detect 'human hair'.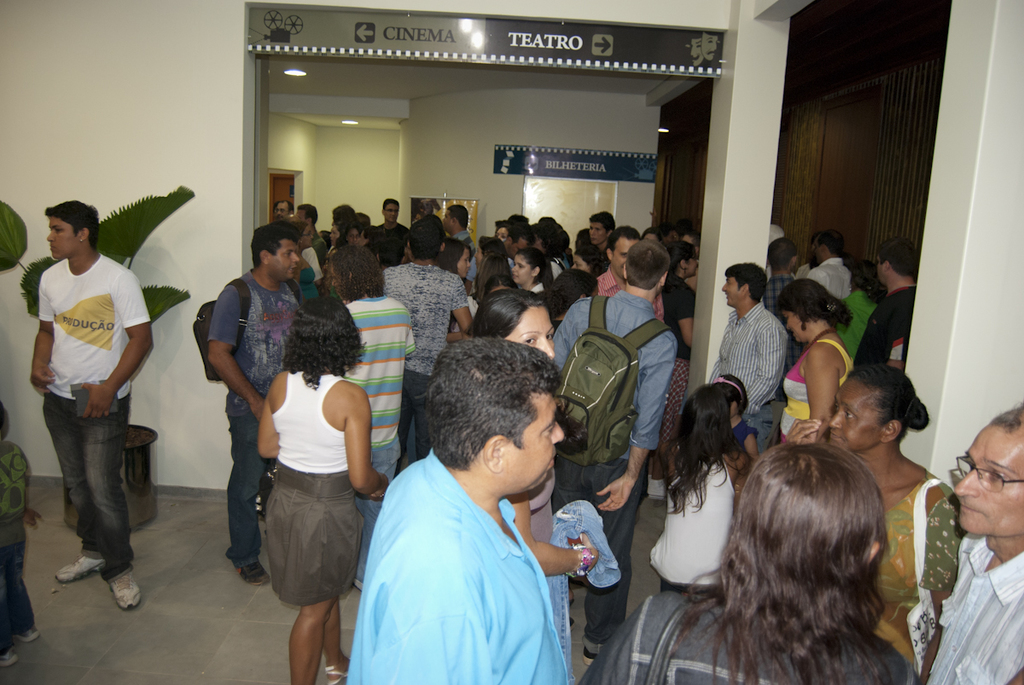
Detected at select_region(627, 240, 671, 284).
